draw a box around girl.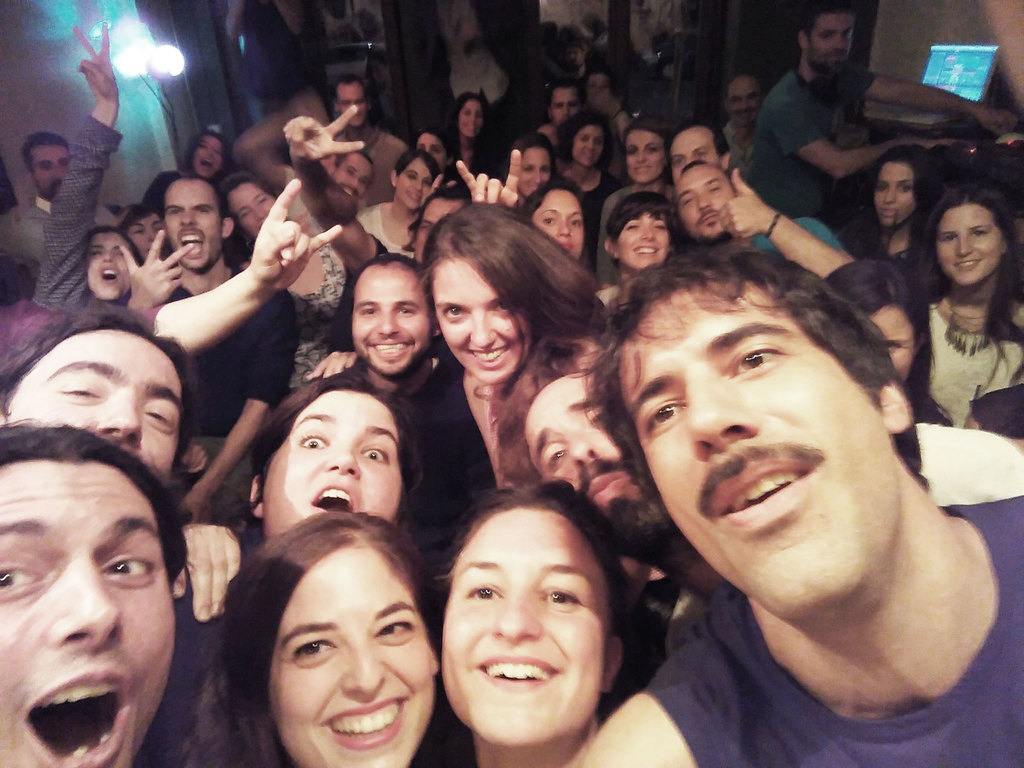
547,111,620,180.
